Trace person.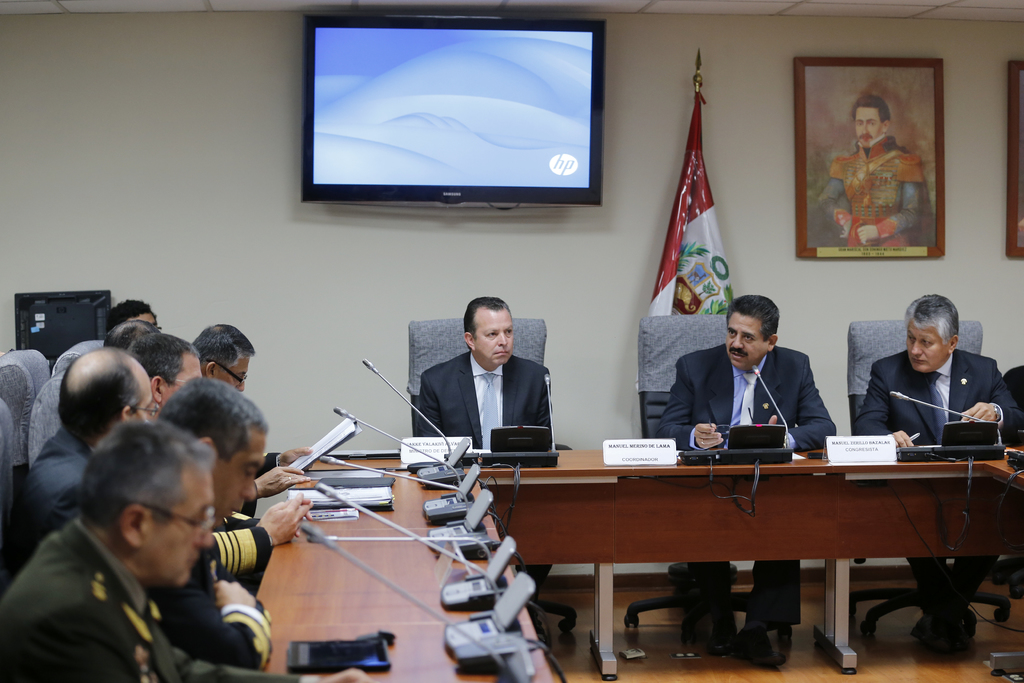
Traced to x1=652 y1=295 x2=841 y2=670.
